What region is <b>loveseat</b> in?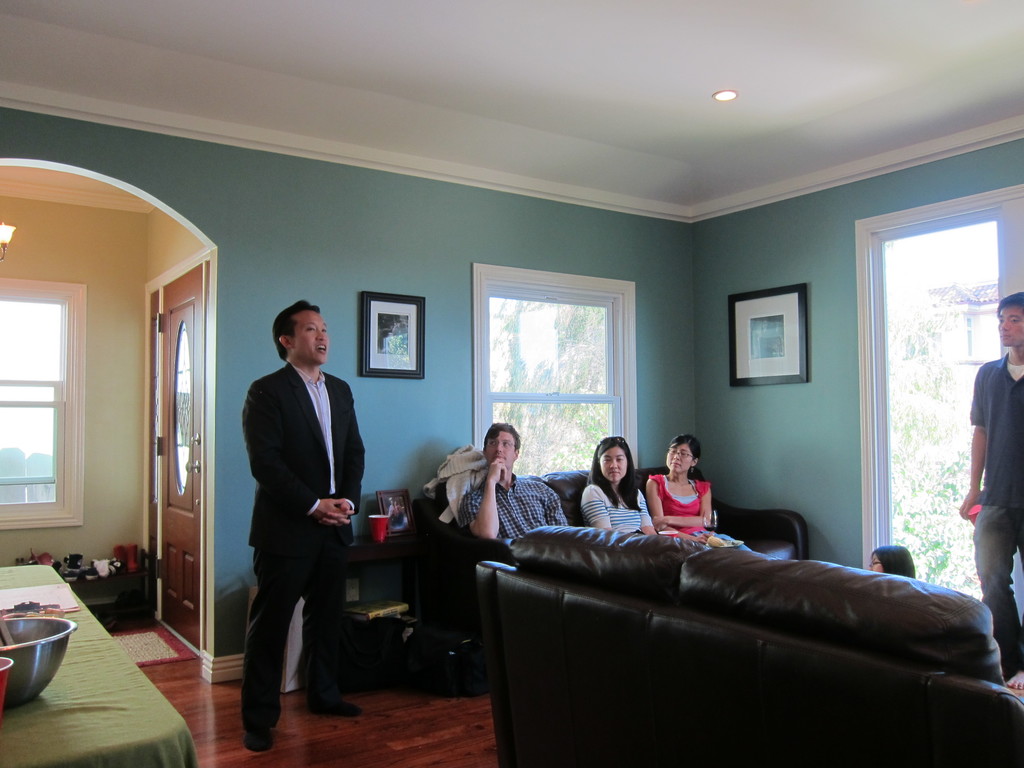
region(472, 517, 1023, 767).
